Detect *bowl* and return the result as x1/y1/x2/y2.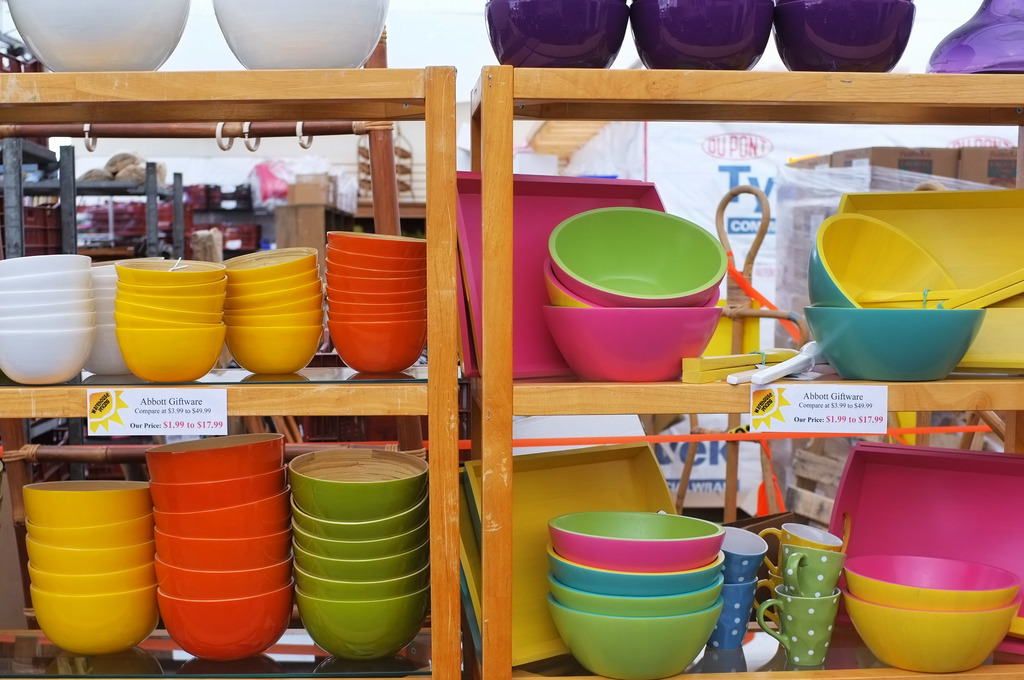
548/577/724/615.
